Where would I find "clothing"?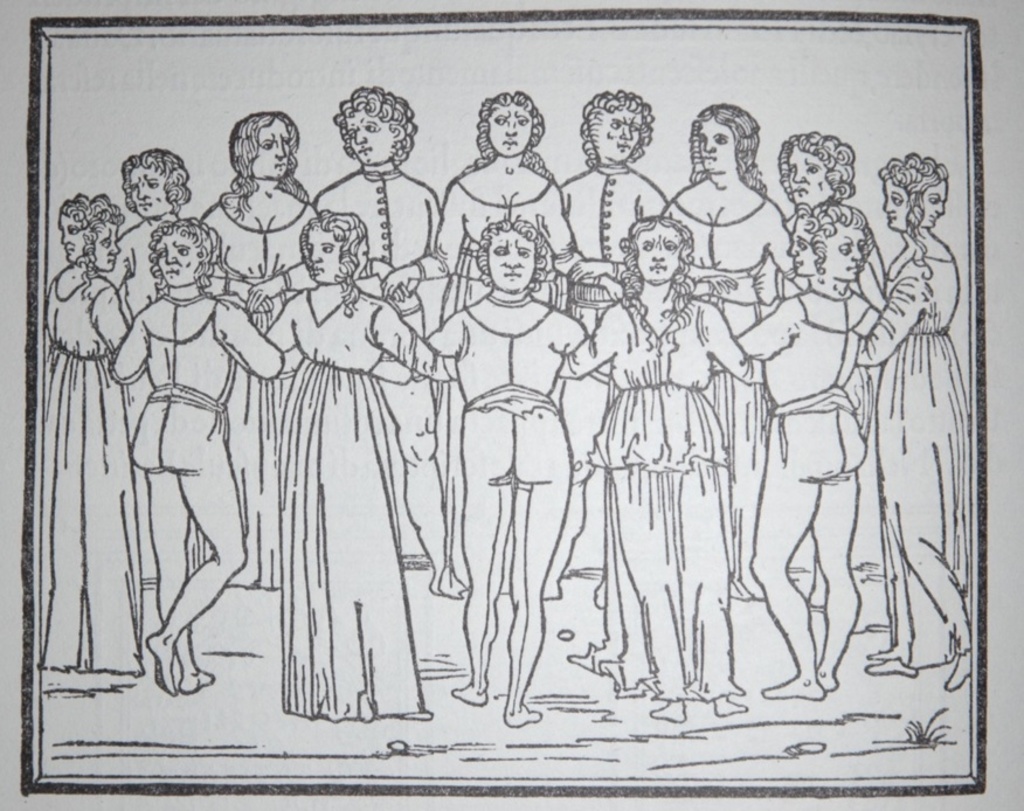
At 657:189:802:383.
